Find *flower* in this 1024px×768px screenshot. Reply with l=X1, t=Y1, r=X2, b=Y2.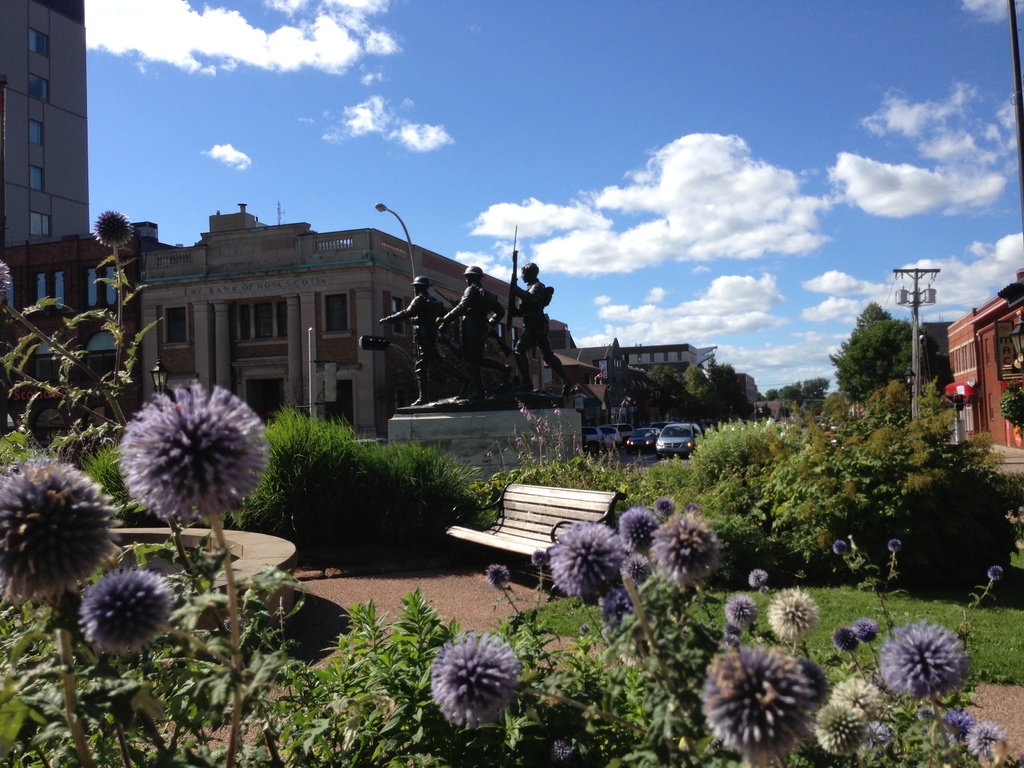
l=923, t=708, r=964, b=740.
